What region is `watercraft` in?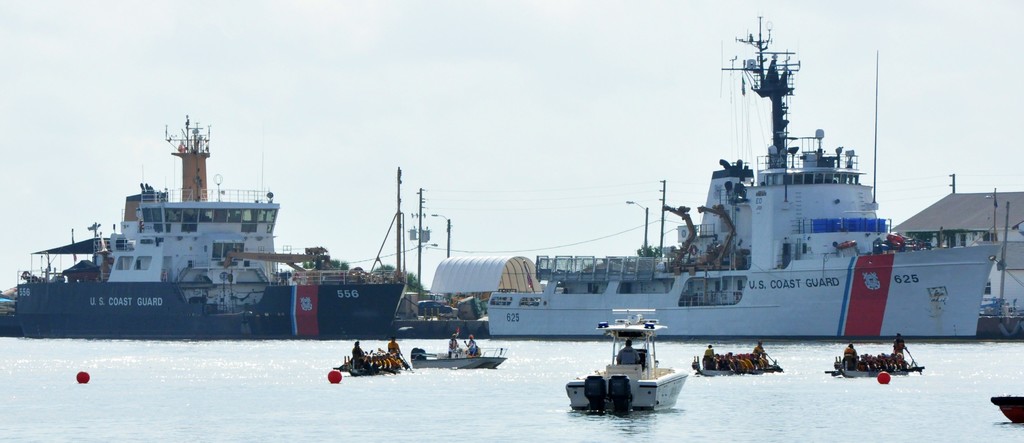
locate(829, 350, 929, 385).
